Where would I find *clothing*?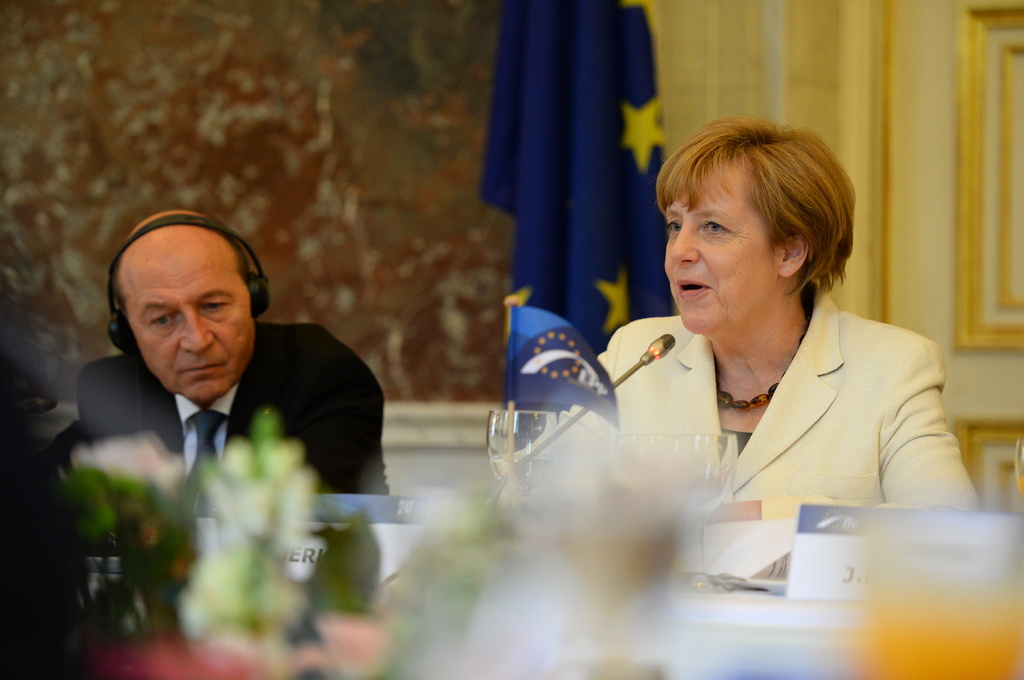
At Rect(577, 270, 979, 549).
